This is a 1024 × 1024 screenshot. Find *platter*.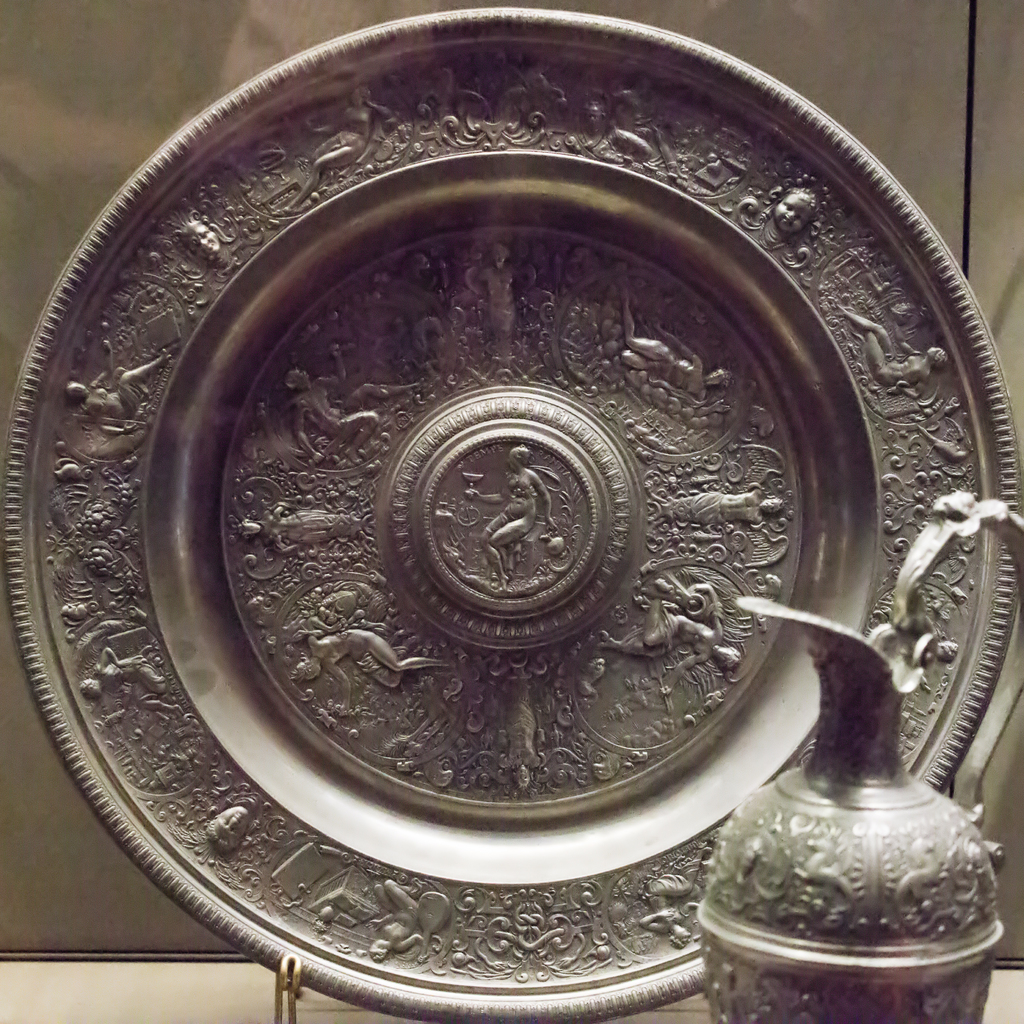
Bounding box: 4,6,1023,1023.
